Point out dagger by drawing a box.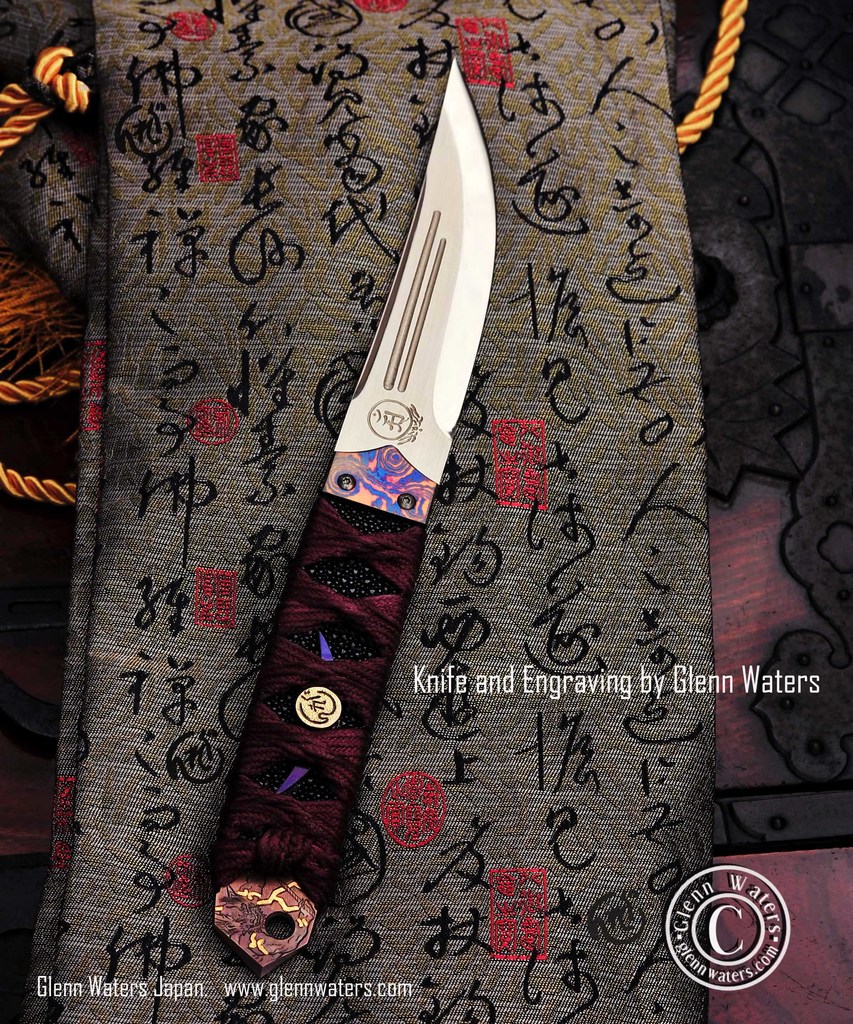
(202, 47, 498, 977).
